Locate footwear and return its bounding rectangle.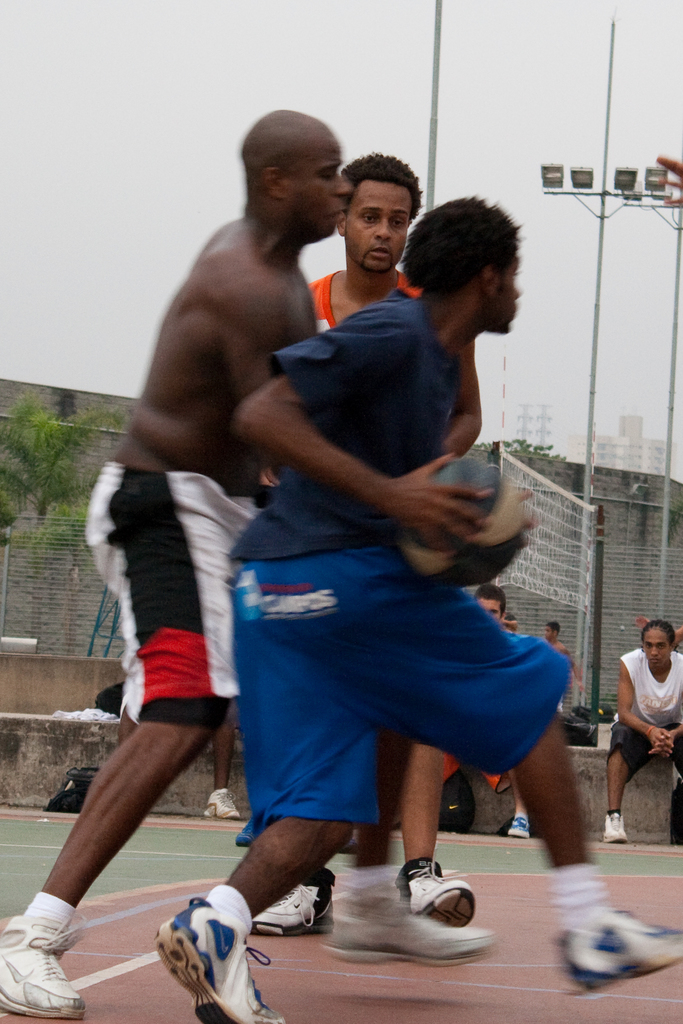
detection(208, 791, 241, 821).
